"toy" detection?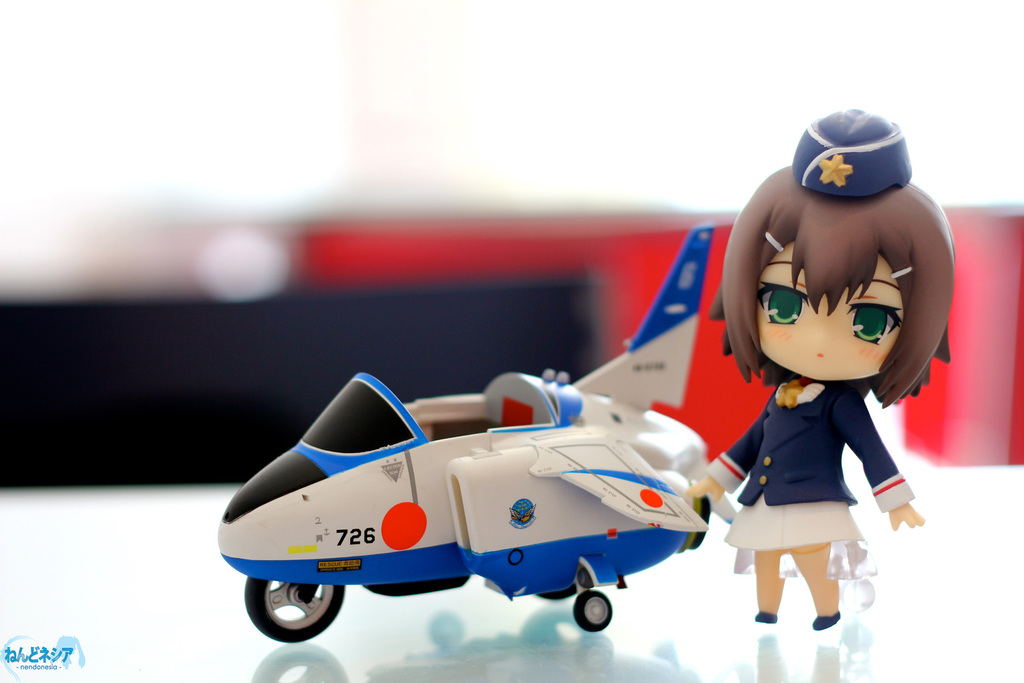
BBox(216, 220, 781, 646)
